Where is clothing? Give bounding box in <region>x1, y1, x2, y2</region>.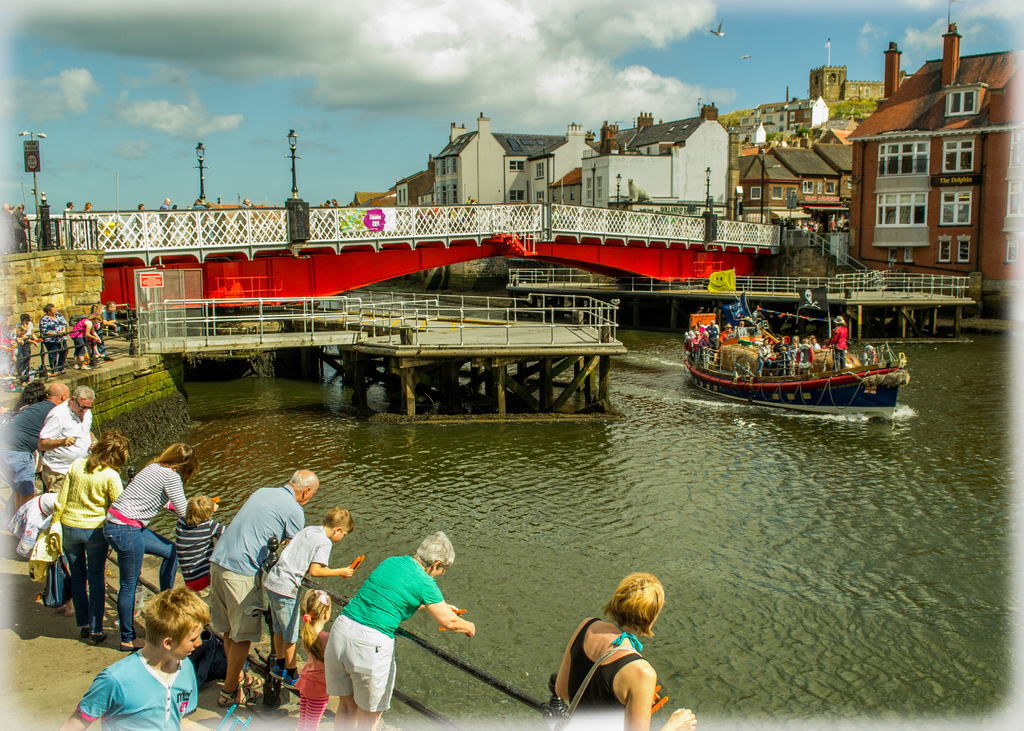
<region>571, 618, 644, 711</region>.
